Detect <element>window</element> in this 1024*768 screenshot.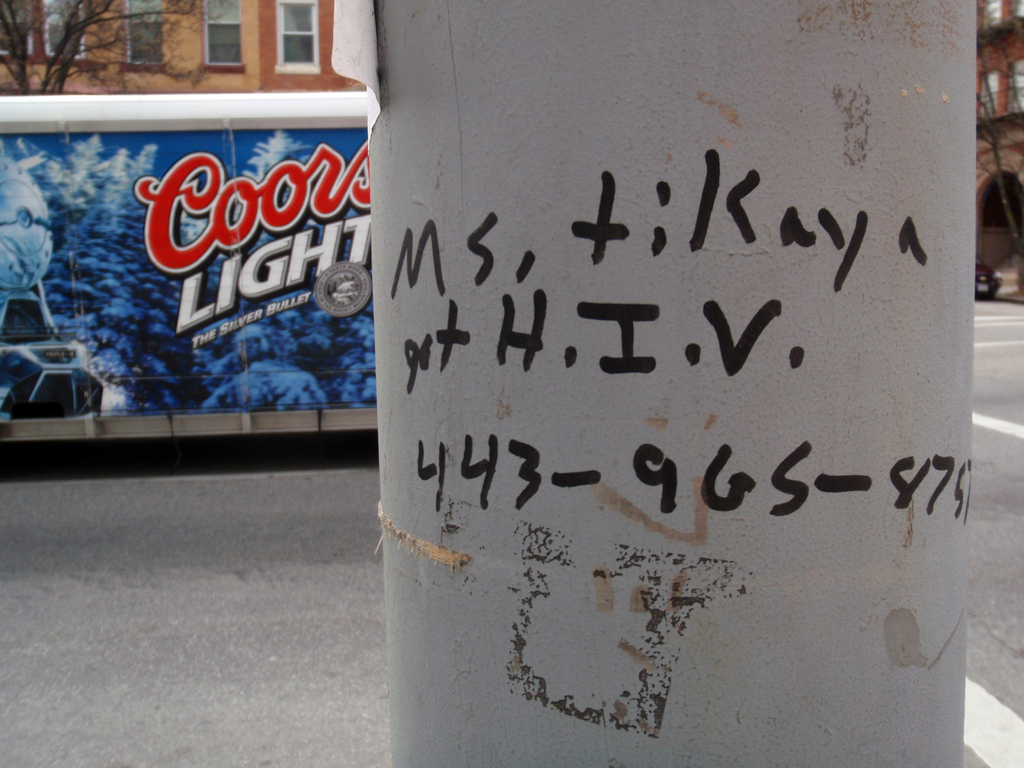
Detection: {"left": 975, "top": 56, "right": 1023, "bottom": 115}.
